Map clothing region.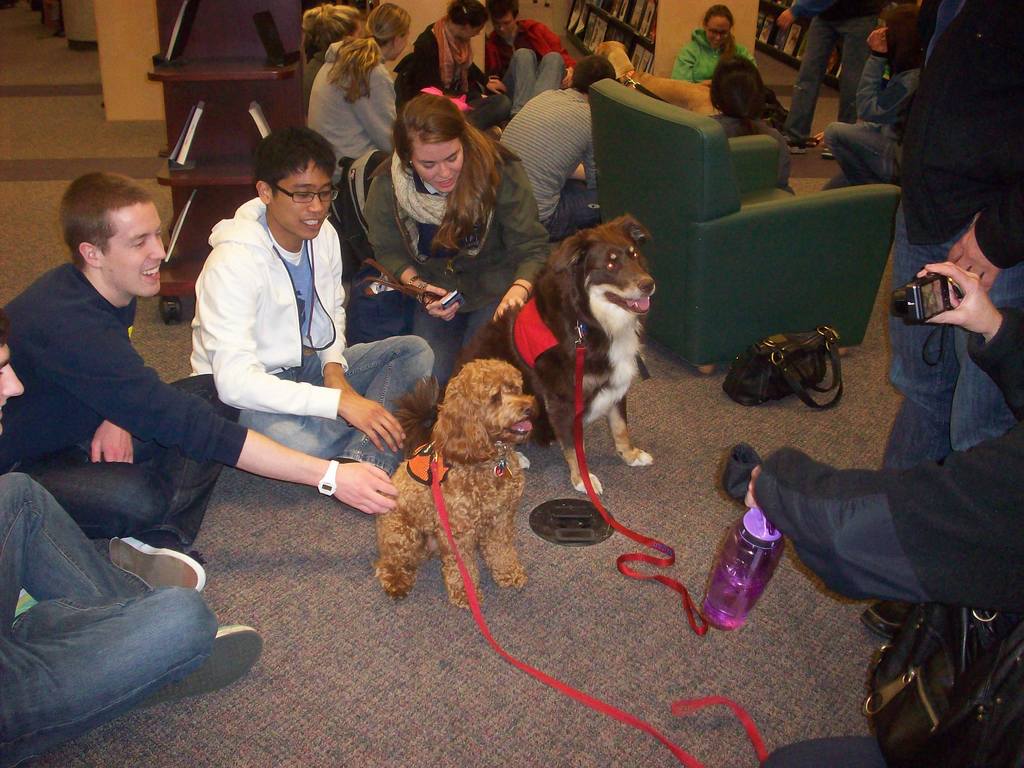
Mapped to 497, 45, 545, 121.
